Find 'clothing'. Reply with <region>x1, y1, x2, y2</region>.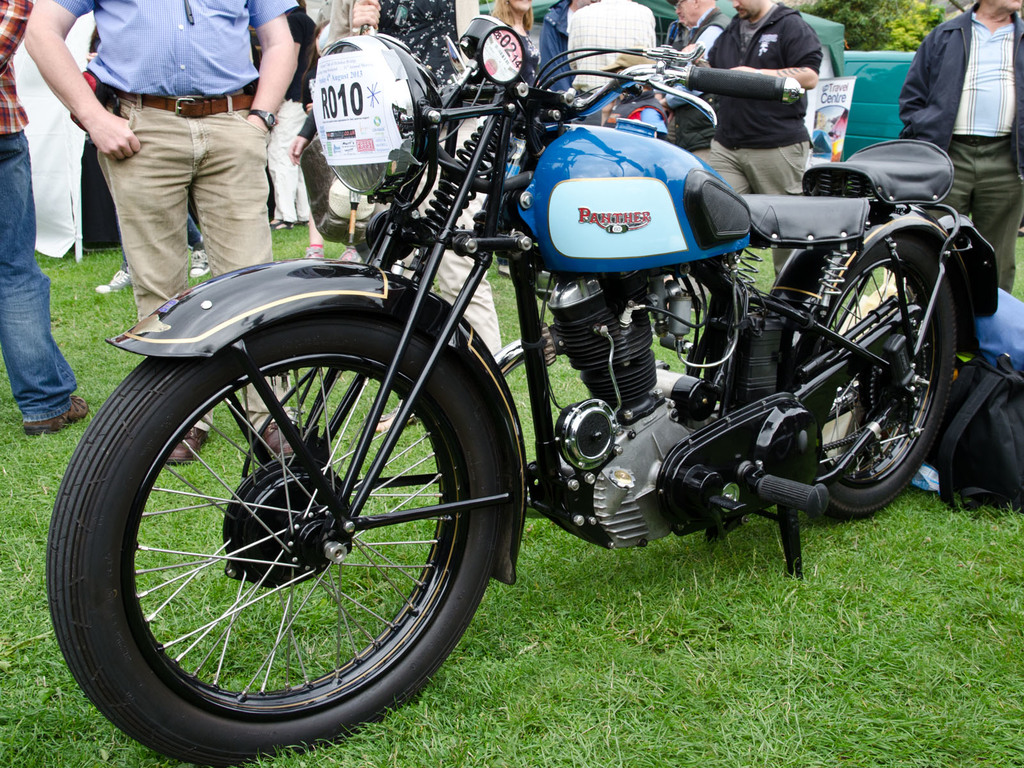
<region>534, 6, 579, 97</region>.
